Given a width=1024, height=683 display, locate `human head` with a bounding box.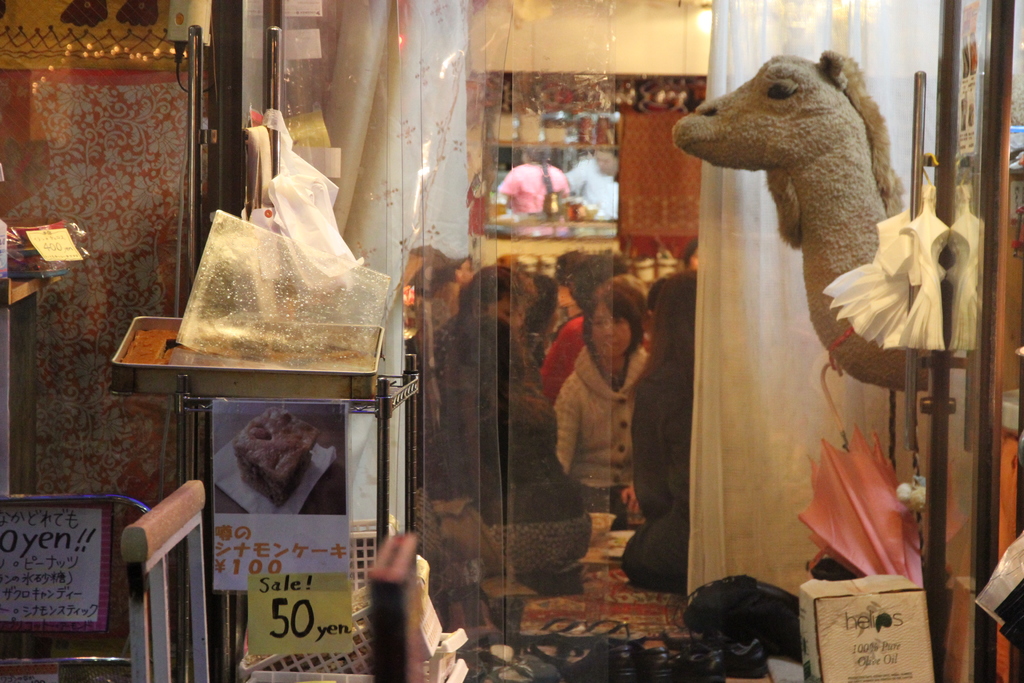
Located: (465, 262, 538, 332).
